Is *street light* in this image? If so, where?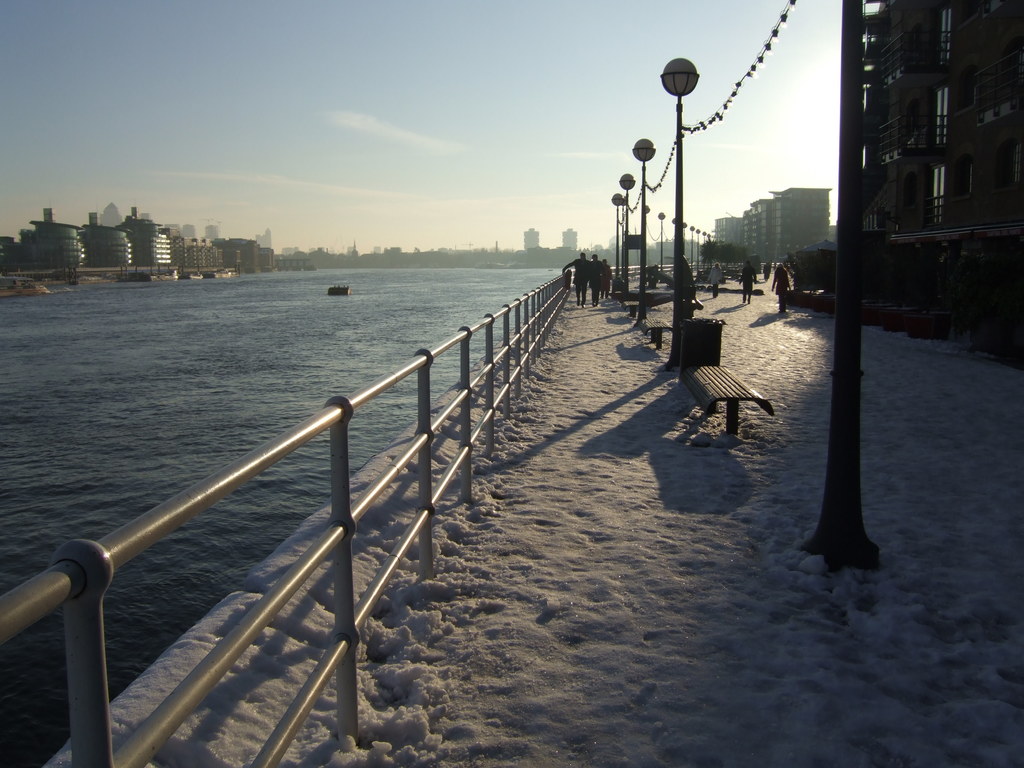
Yes, at select_region(659, 52, 701, 365).
